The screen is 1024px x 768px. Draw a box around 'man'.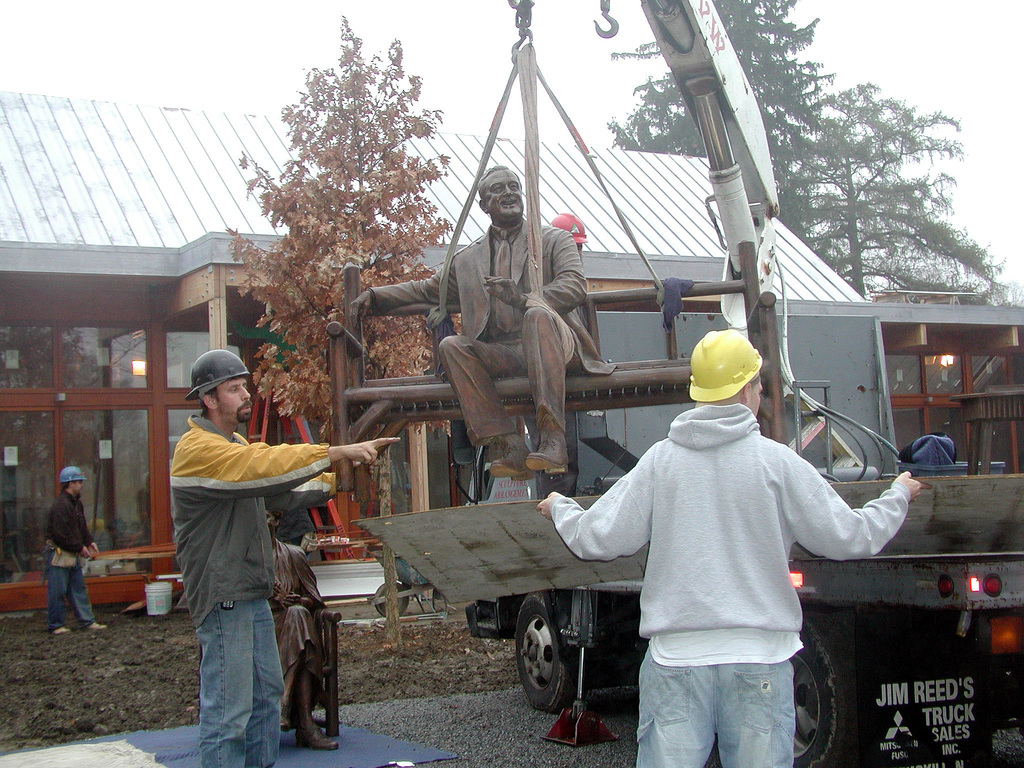
{"x1": 151, "y1": 346, "x2": 338, "y2": 748}.
